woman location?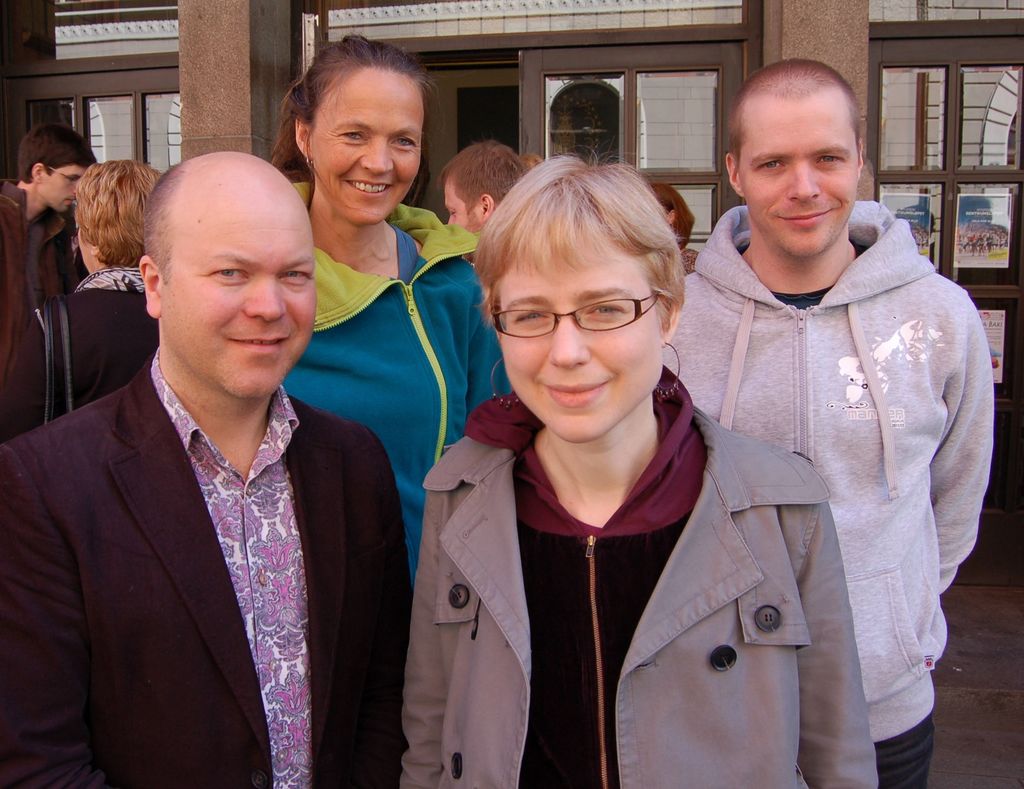
BBox(293, 29, 541, 639)
